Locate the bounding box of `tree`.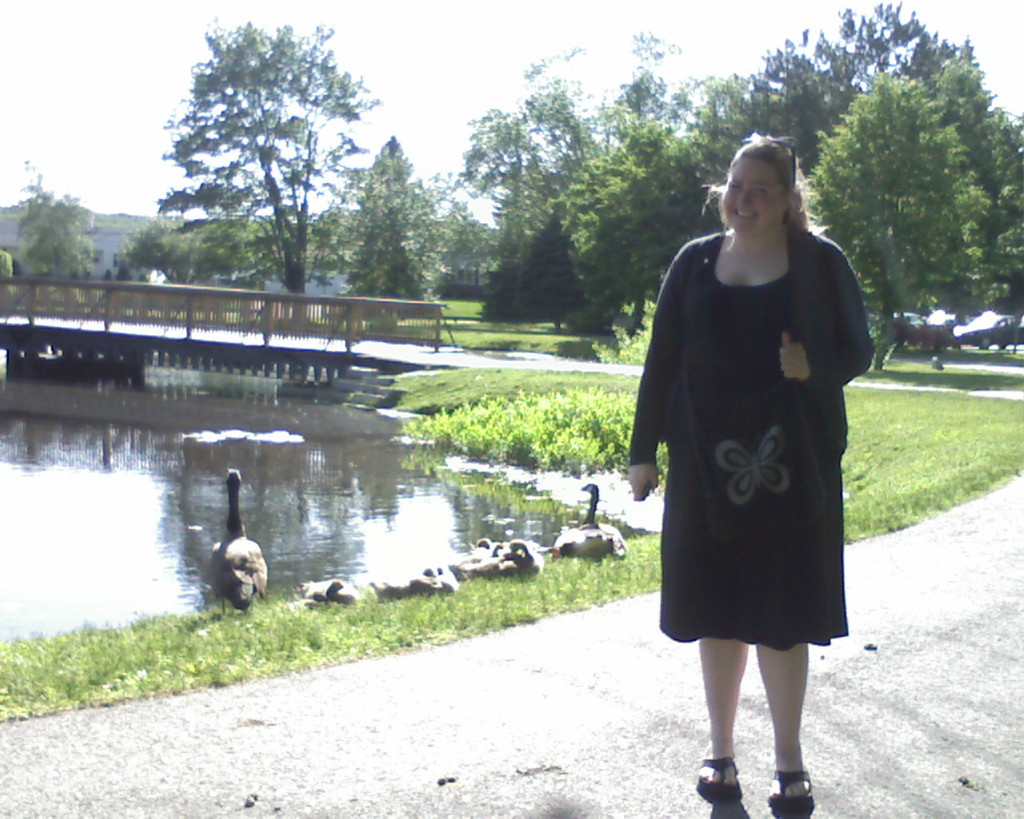
Bounding box: (left=162, top=18, right=362, bottom=297).
